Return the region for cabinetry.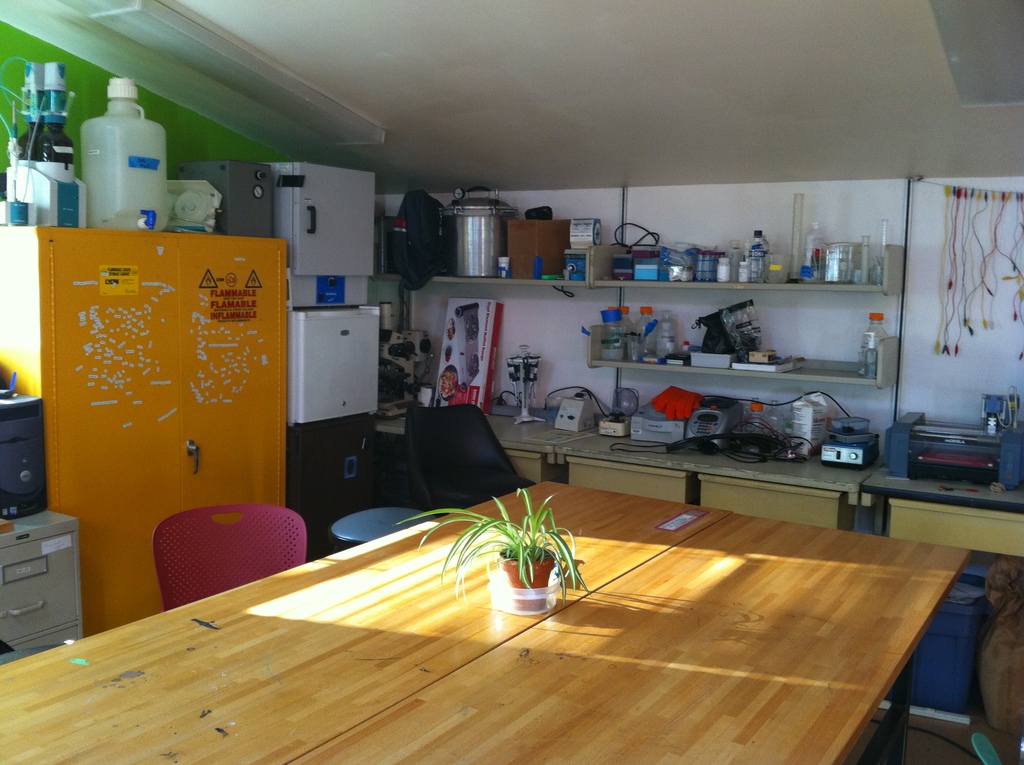
(left=564, top=455, right=691, bottom=519).
